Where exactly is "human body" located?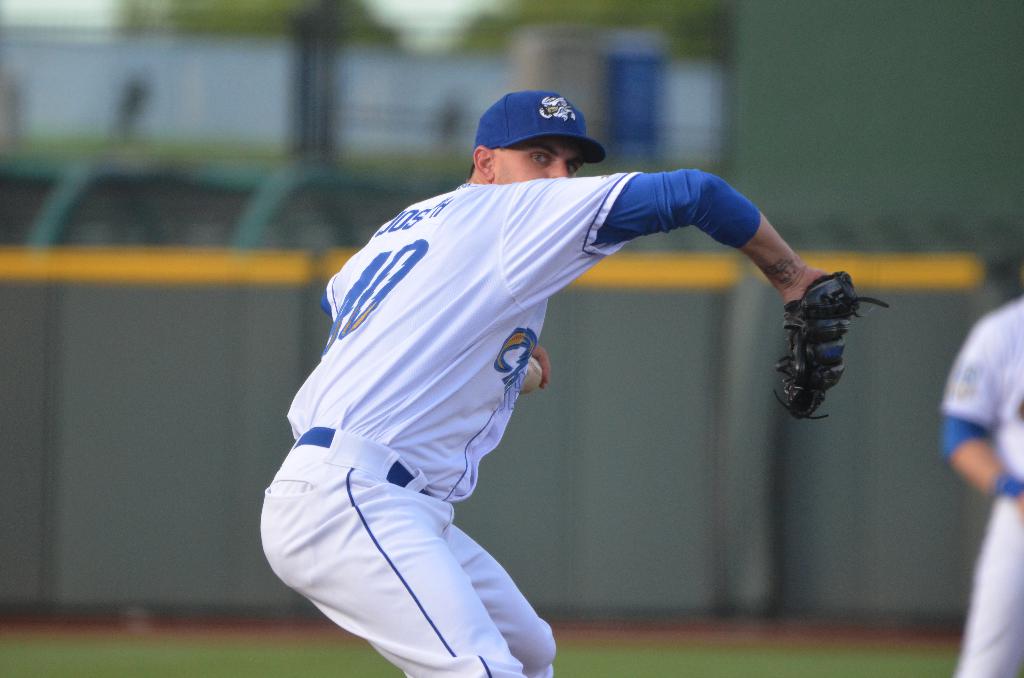
Its bounding box is bbox=(947, 301, 1023, 677).
